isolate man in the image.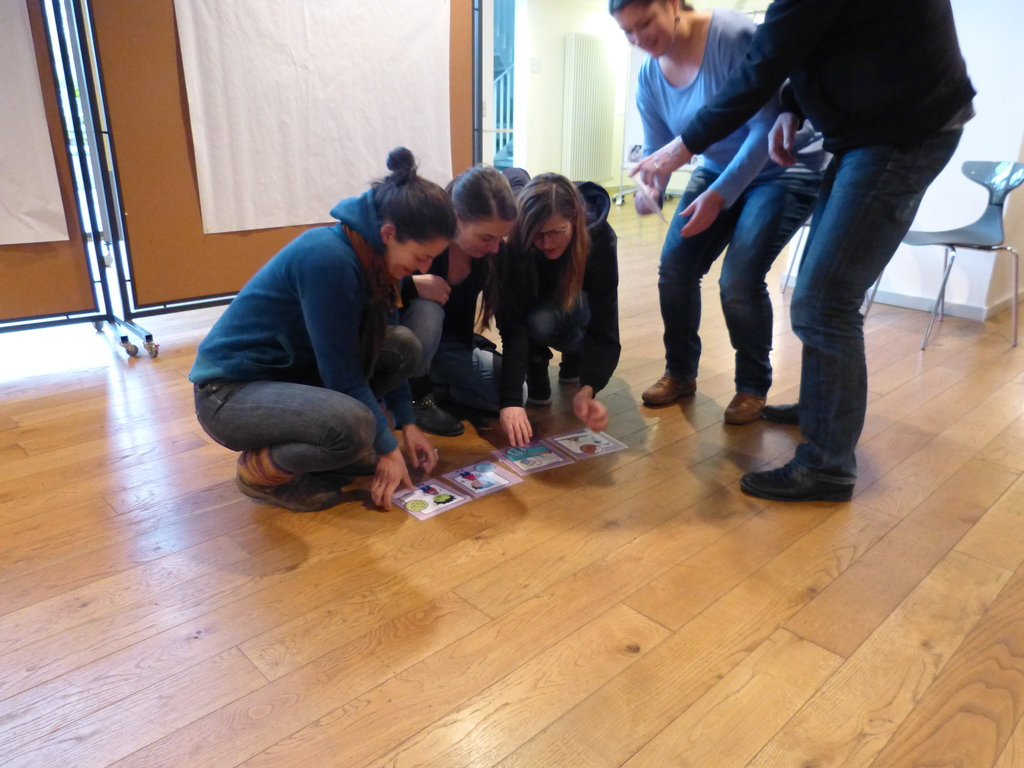
Isolated region: 624 0 975 504.
